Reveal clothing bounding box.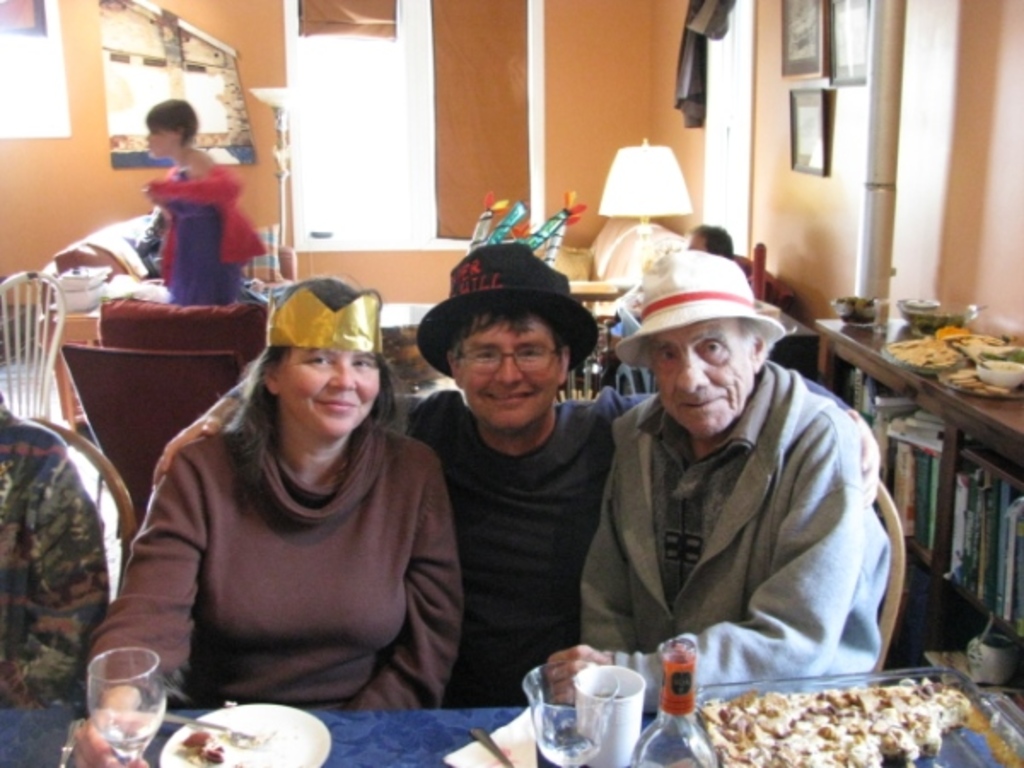
Revealed: l=217, t=367, r=857, b=708.
